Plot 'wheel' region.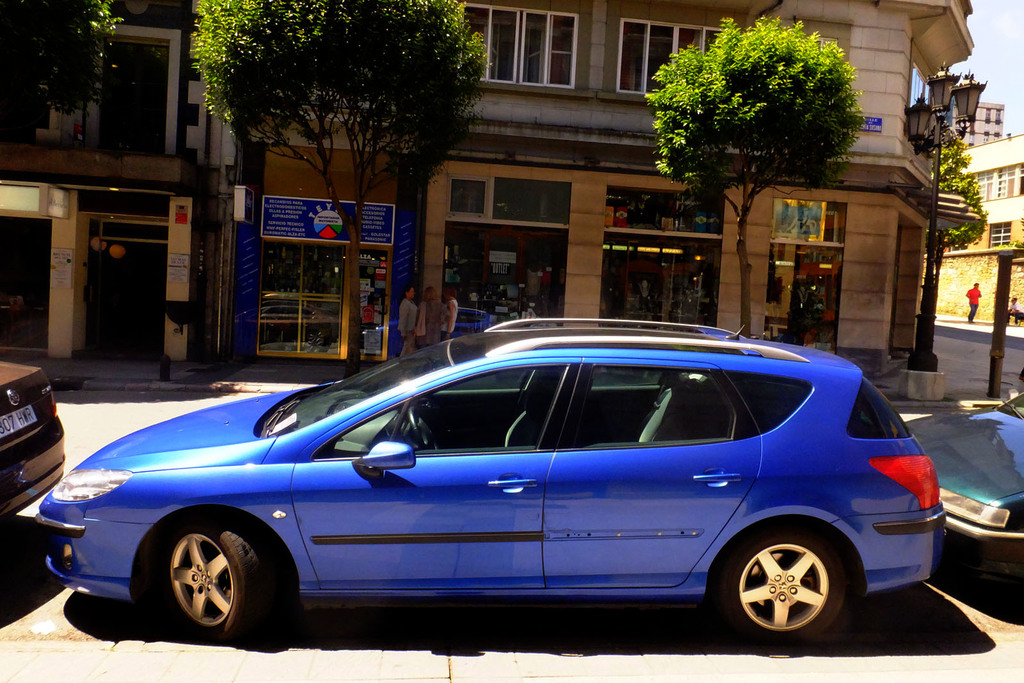
Plotted at Rect(716, 527, 868, 643).
